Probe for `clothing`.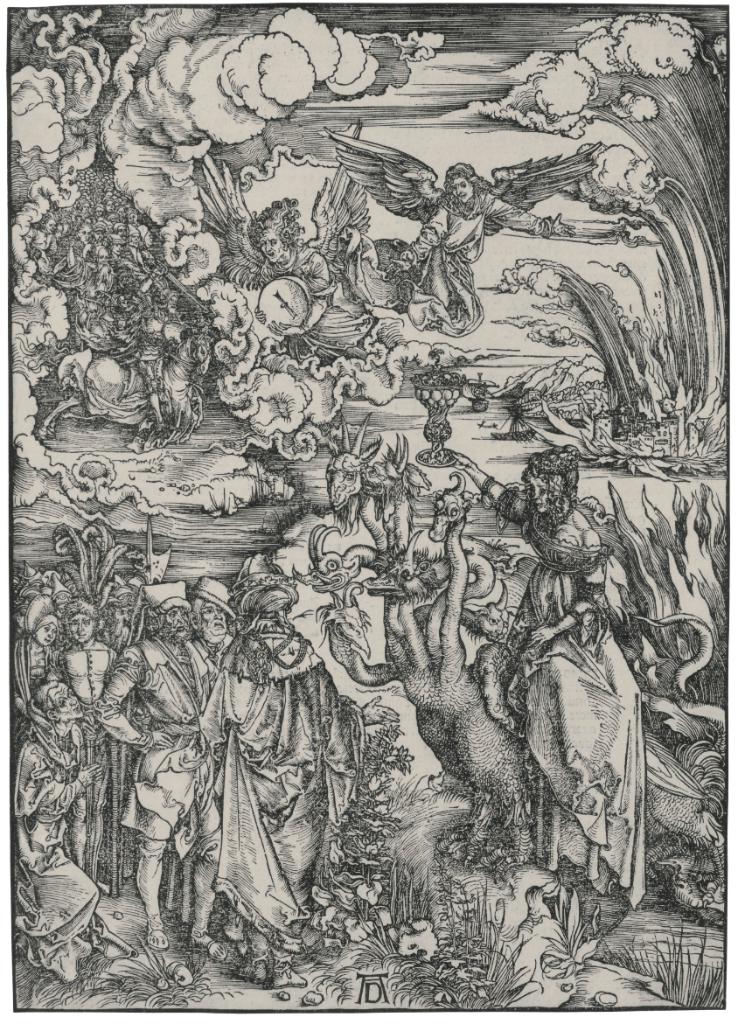
Probe result: 415, 185, 538, 341.
